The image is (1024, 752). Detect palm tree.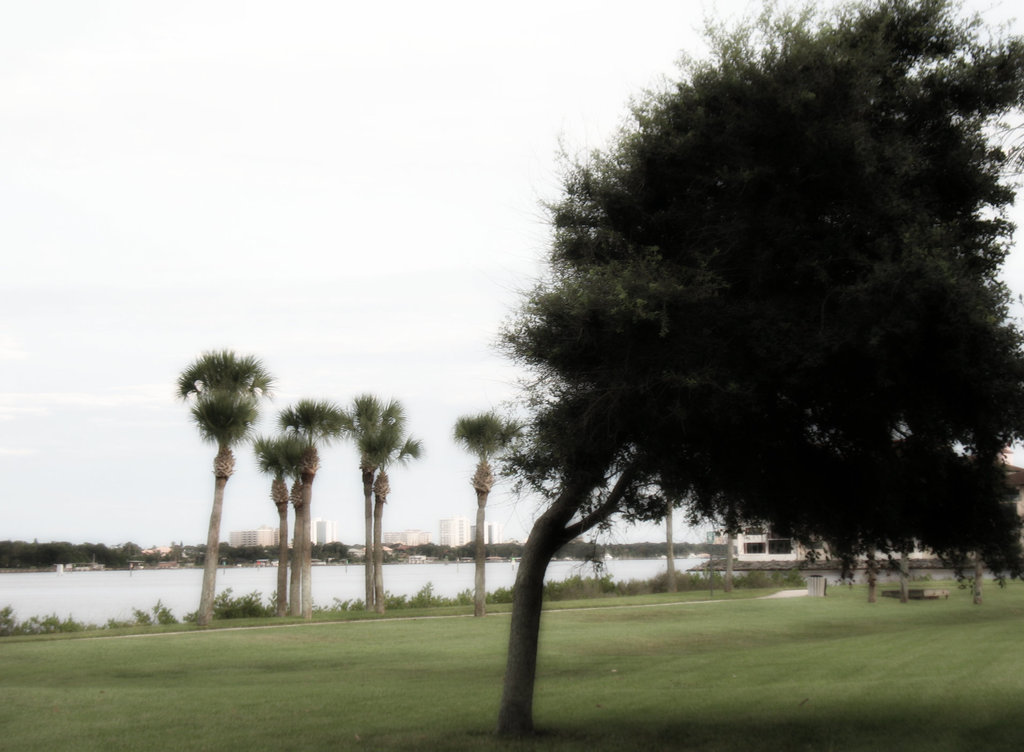
Detection: locate(170, 343, 275, 631).
